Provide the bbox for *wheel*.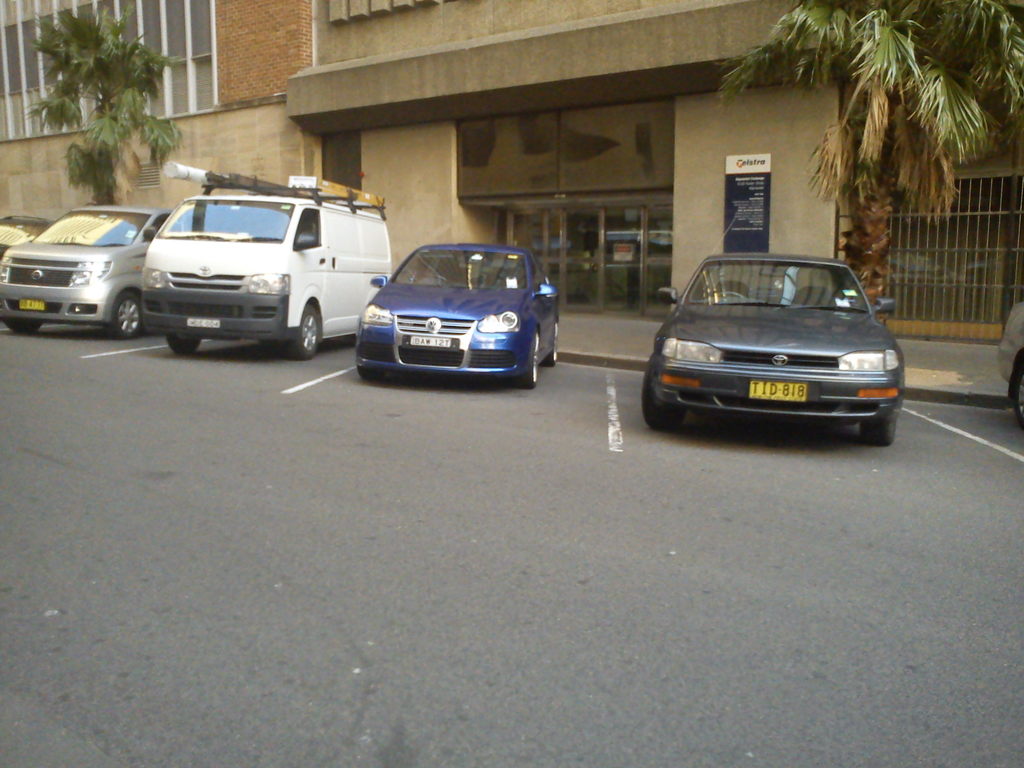
{"left": 358, "top": 369, "right": 386, "bottom": 383}.
